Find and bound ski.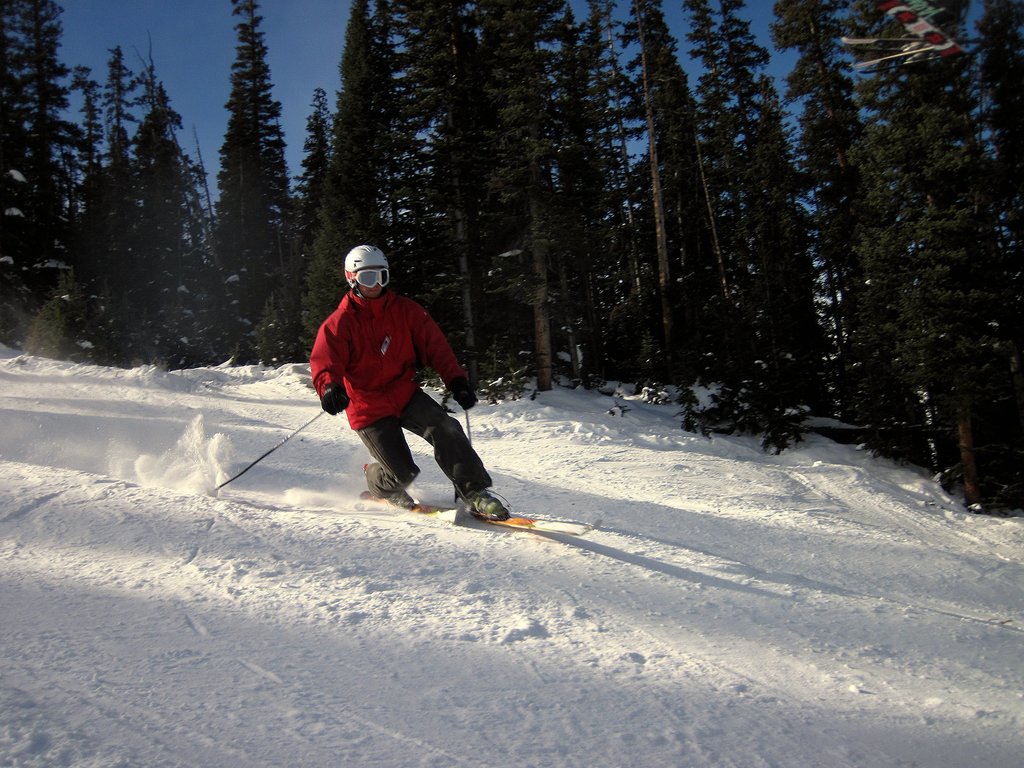
Bound: left=328, top=461, right=608, bottom=550.
